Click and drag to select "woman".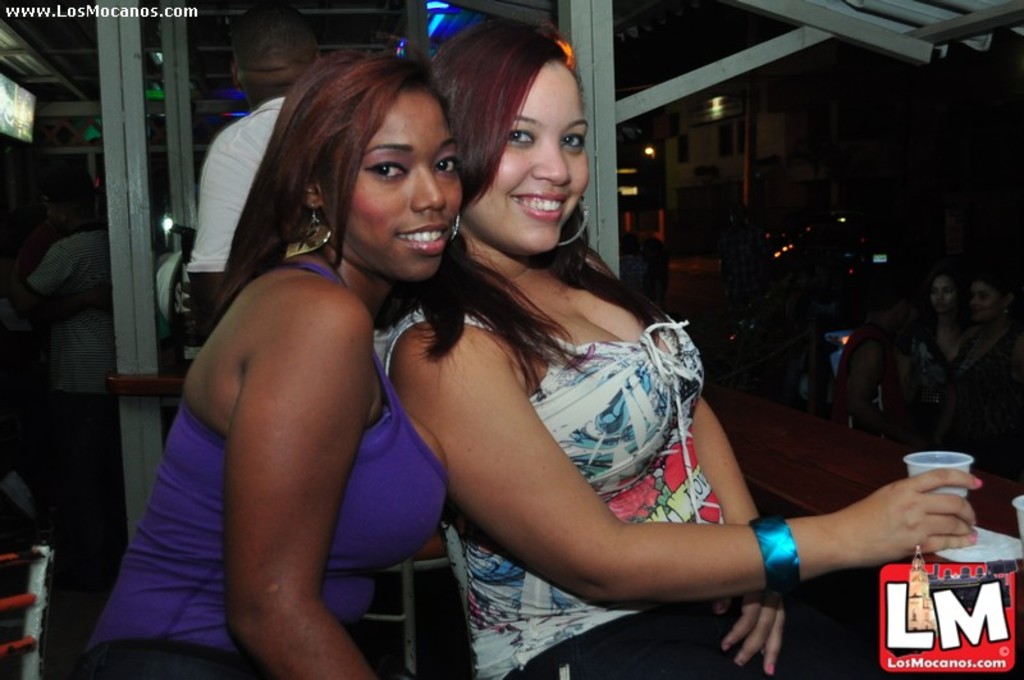
Selection: [943, 271, 1023, 483].
